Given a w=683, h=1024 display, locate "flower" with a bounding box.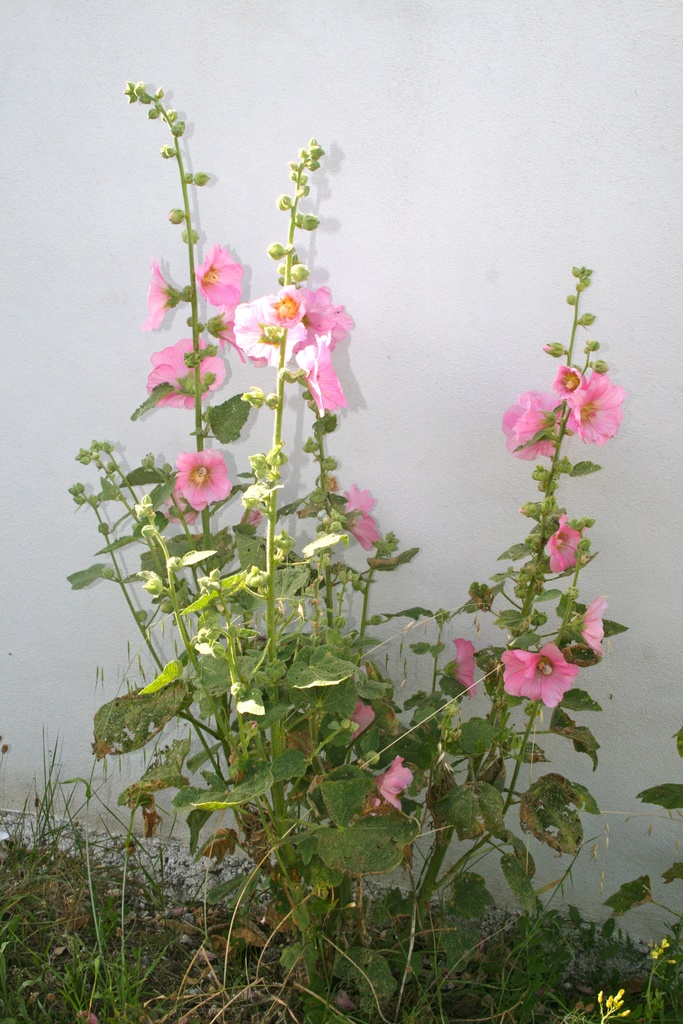
Located: 337, 499, 379, 548.
